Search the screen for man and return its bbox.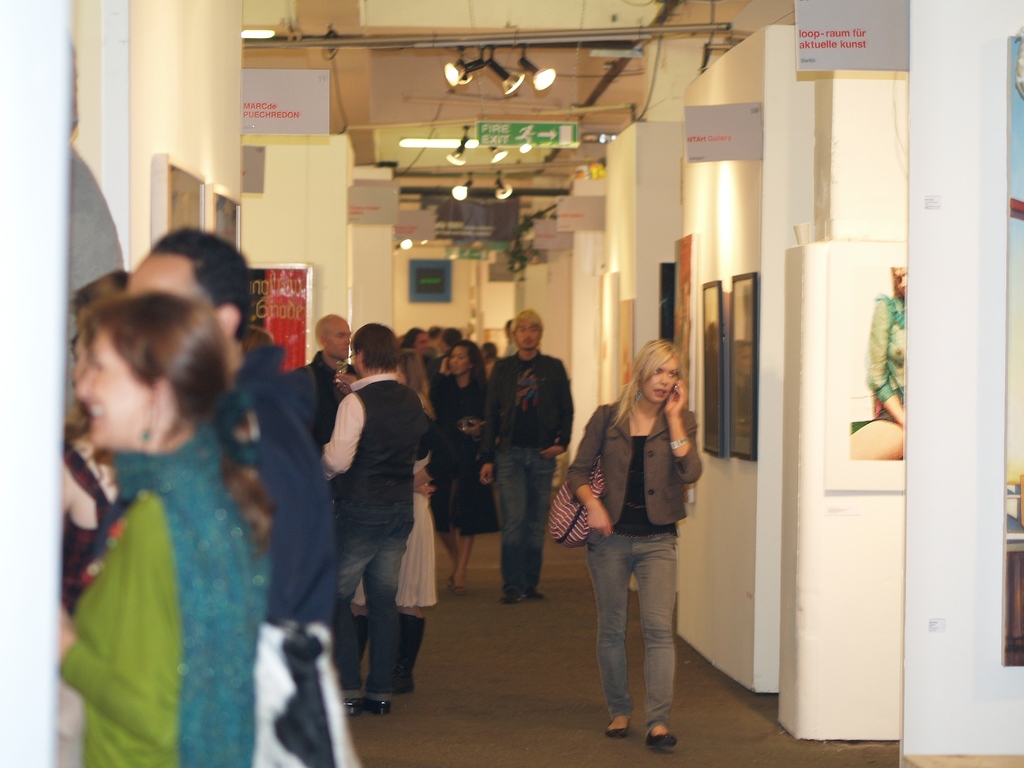
Found: left=472, top=312, right=570, bottom=602.
